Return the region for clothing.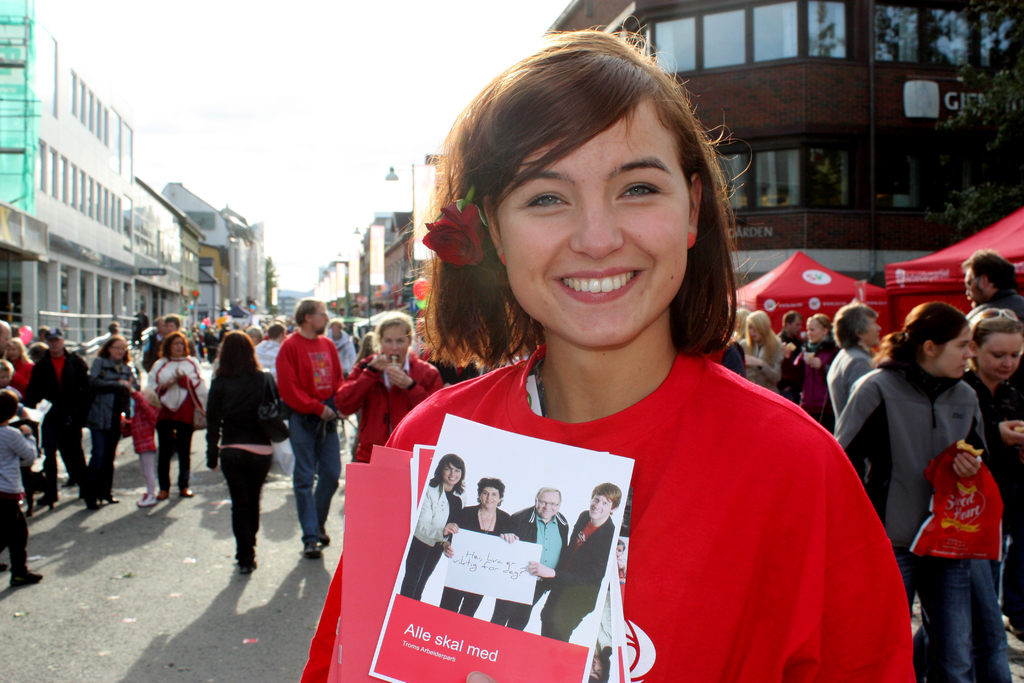
964:288:1023:321.
